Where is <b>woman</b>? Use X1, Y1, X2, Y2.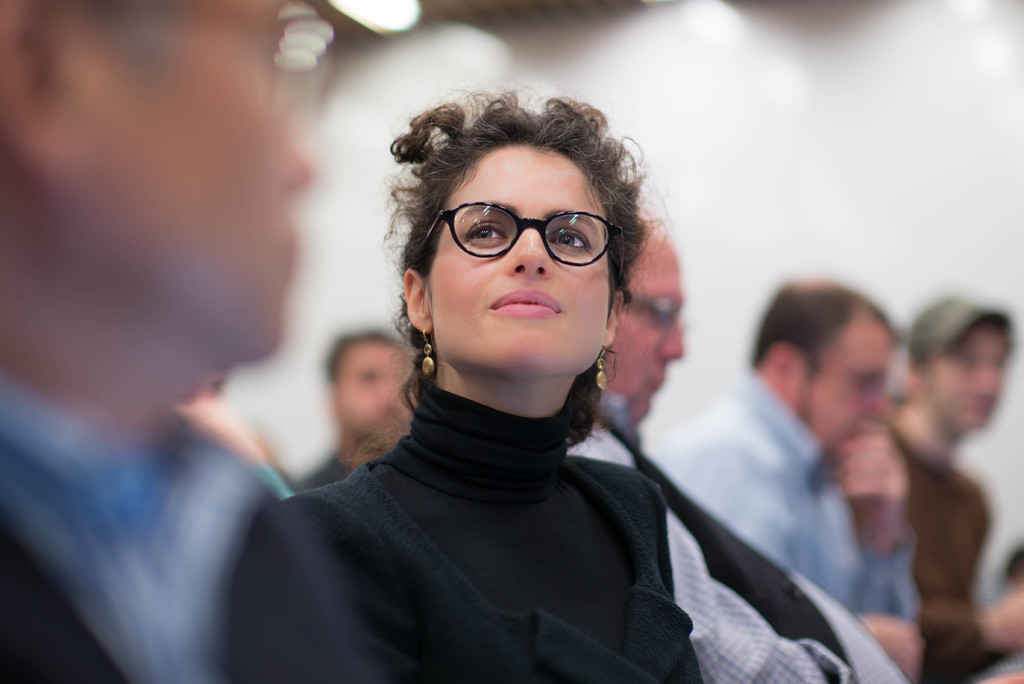
198, 72, 842, 675.
